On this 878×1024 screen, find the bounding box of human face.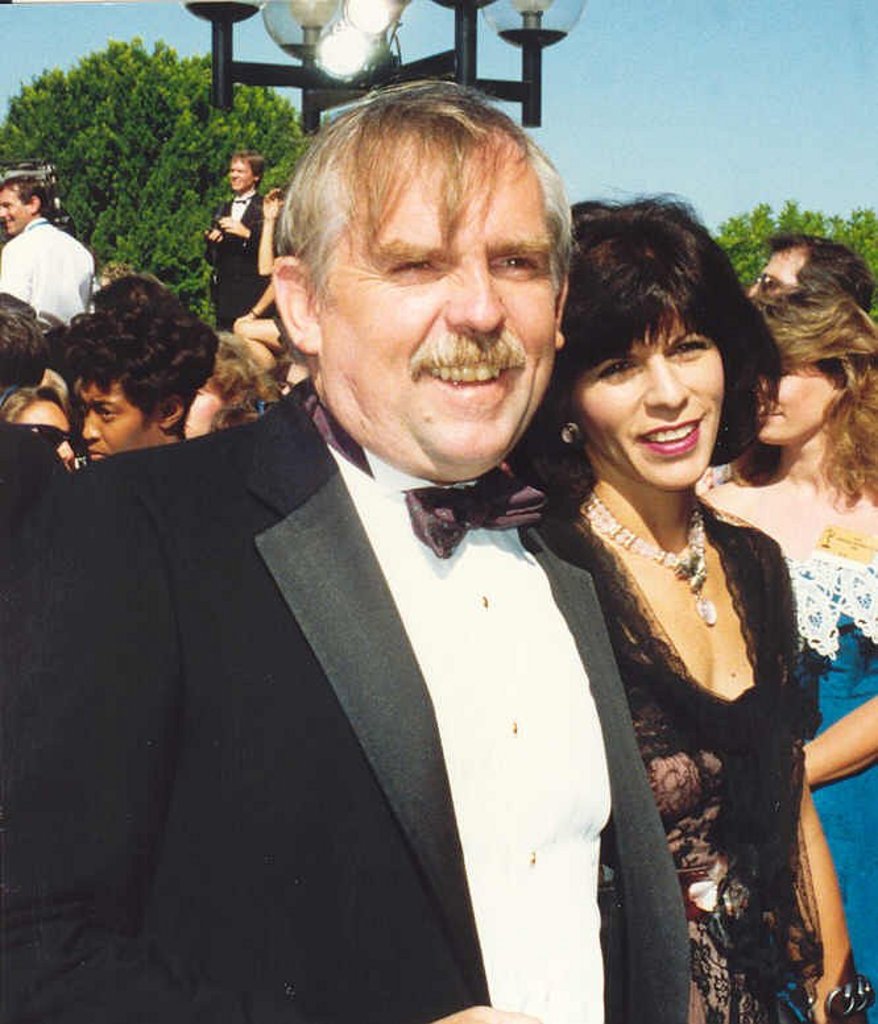
Bounding box: locate(749, 339, 849, 447).
